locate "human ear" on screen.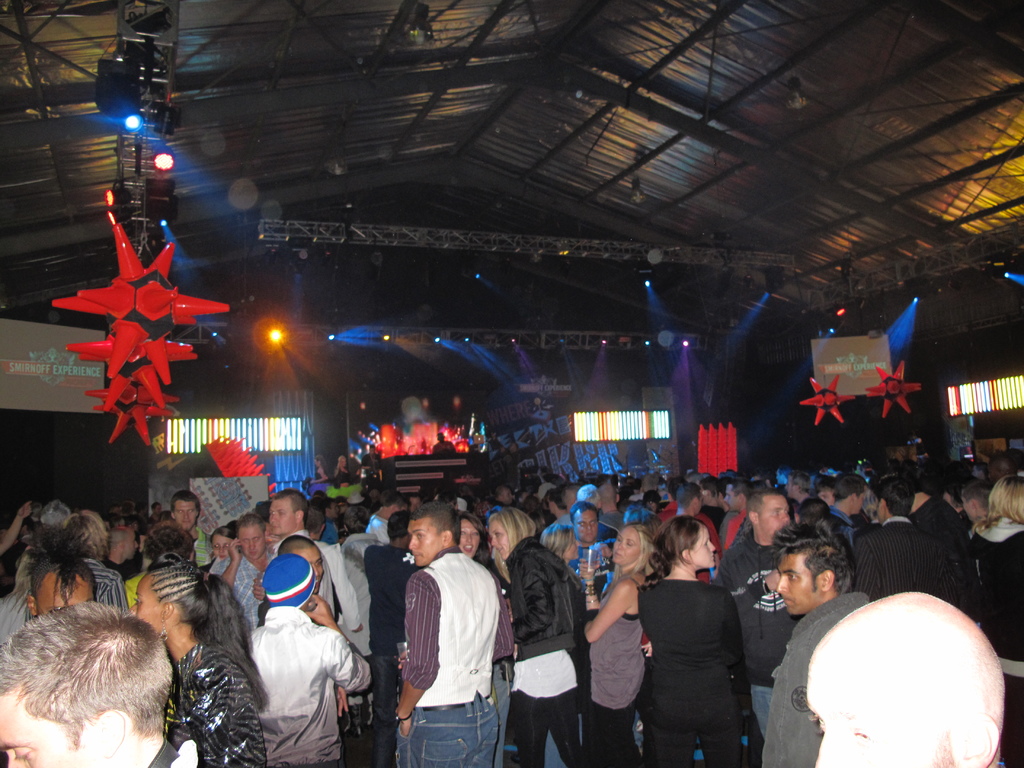
On screen at <box>440,529,454,550</box>.
